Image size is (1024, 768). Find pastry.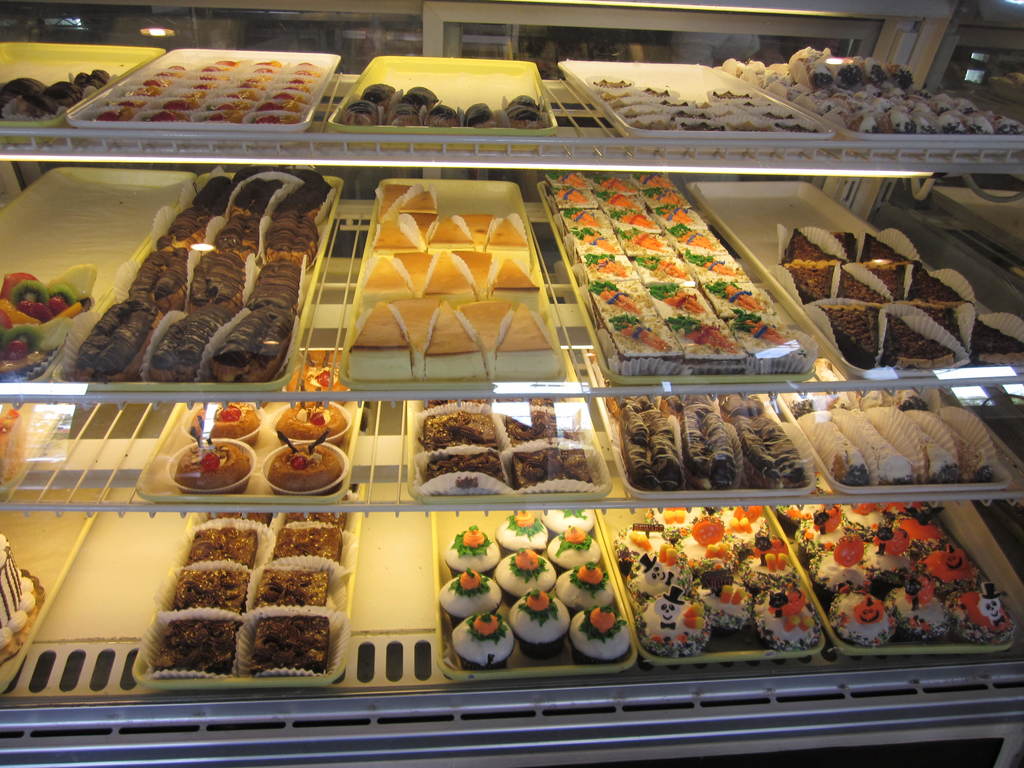
rect(344, 459, 469, 622).
